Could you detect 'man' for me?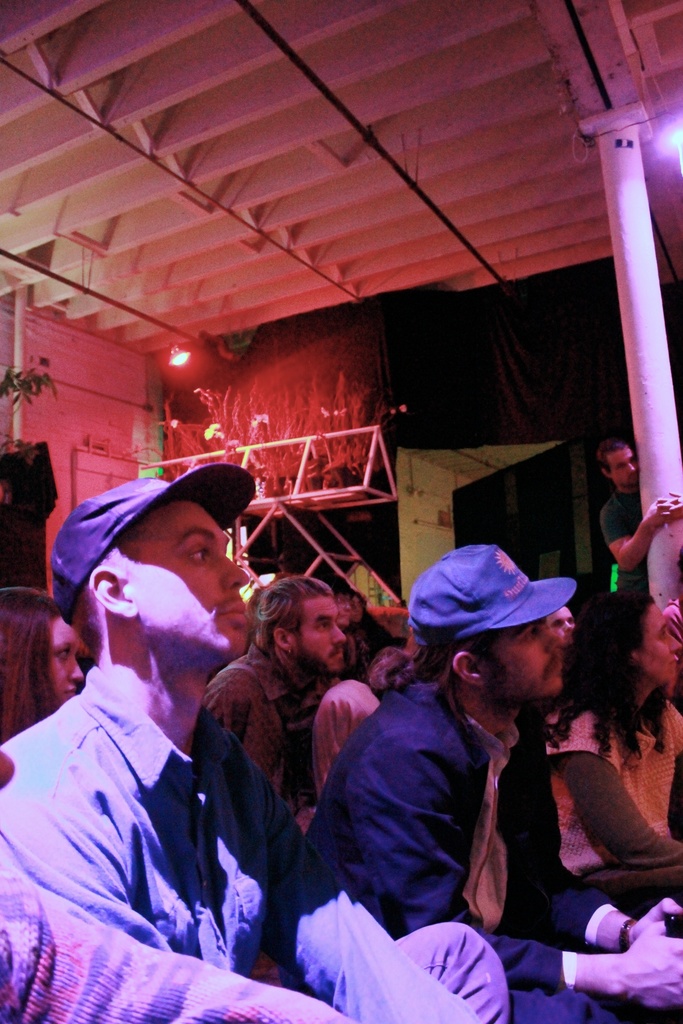
Detection result: (203,576,348,862).
